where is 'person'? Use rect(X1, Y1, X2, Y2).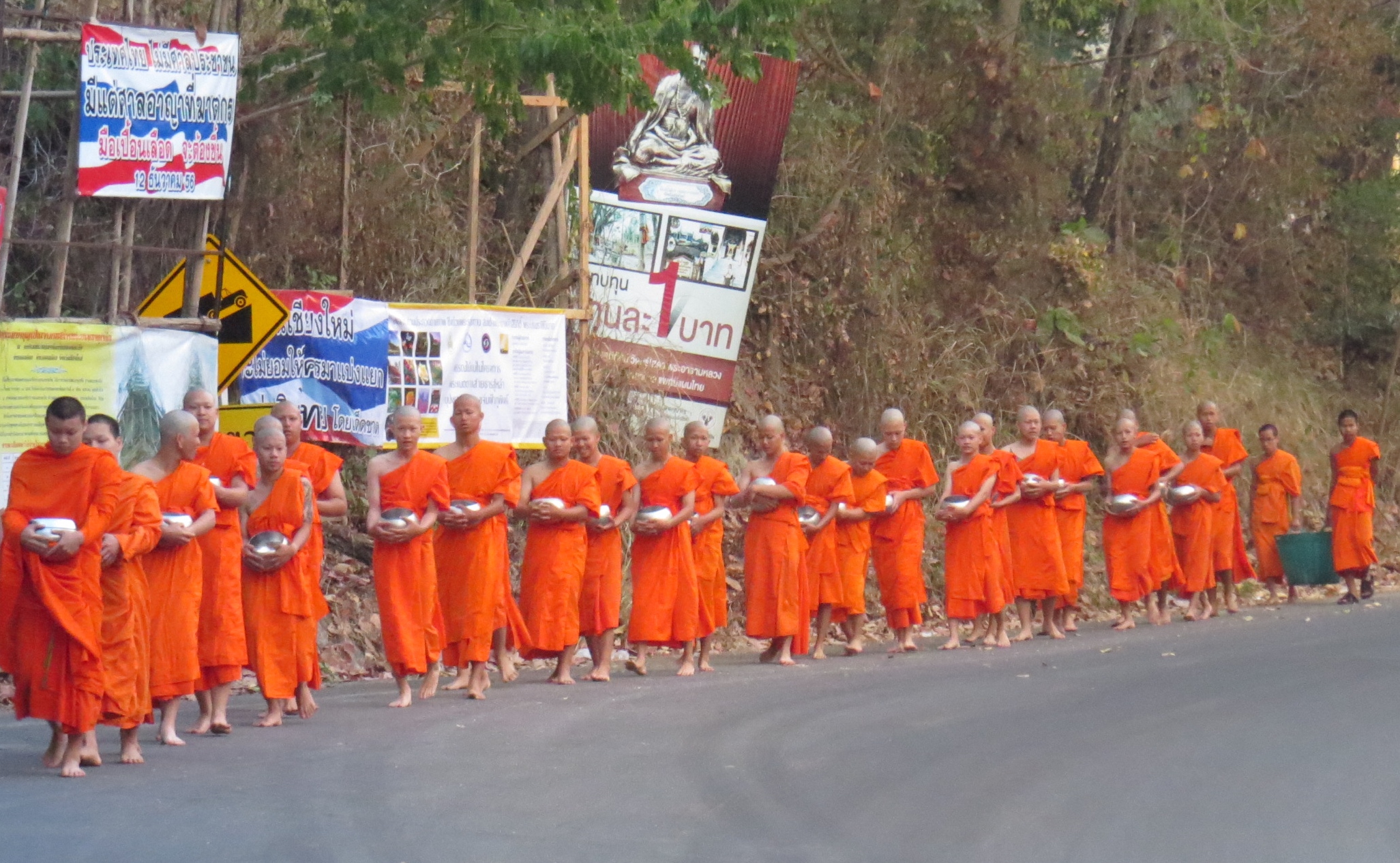
rect(681, 278, 726, 434).
